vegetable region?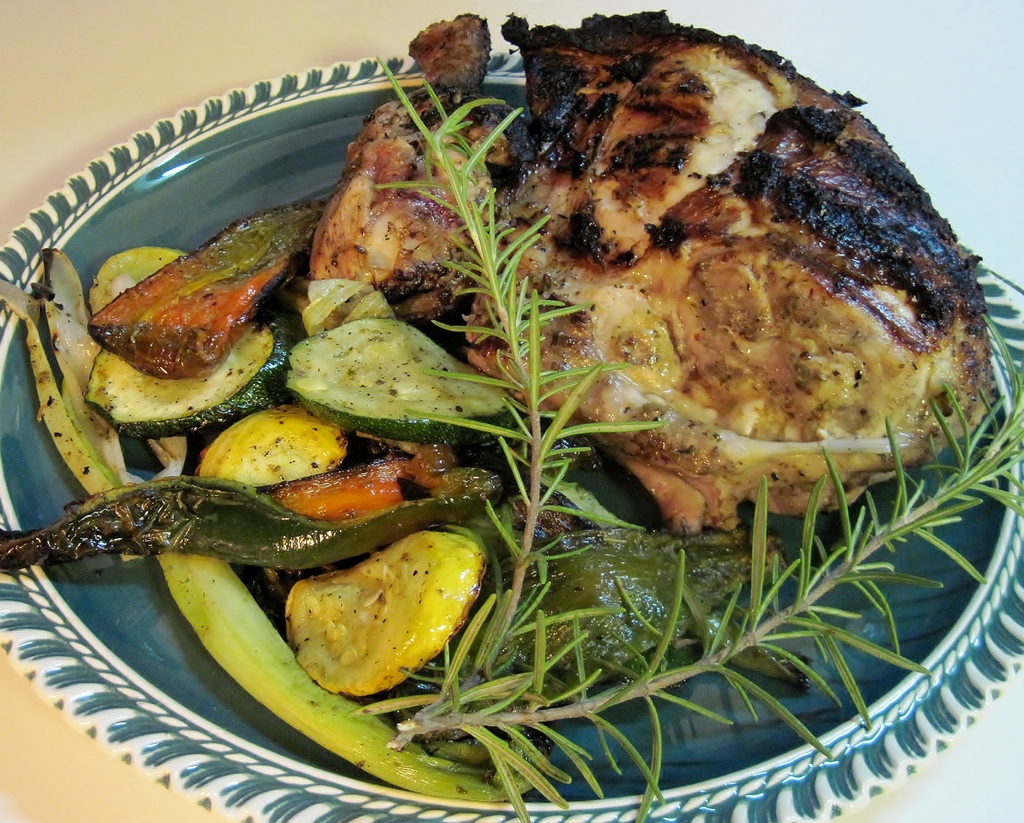
0, 247, 171, 524
